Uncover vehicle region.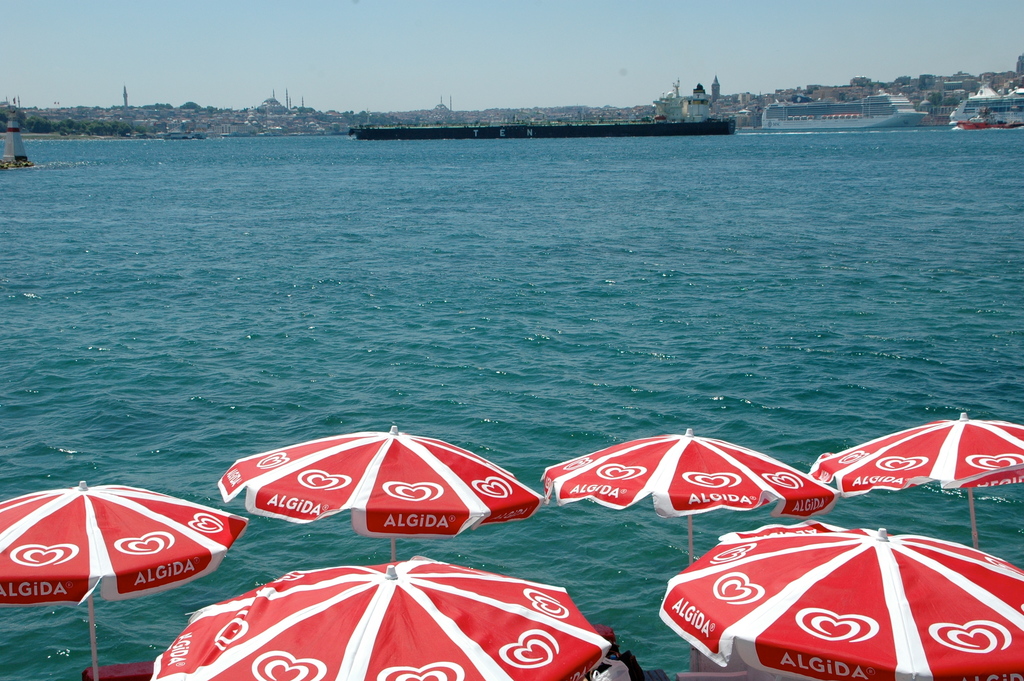
Uncovered: [x1=758, y1=92, x2=930, y2=127].
